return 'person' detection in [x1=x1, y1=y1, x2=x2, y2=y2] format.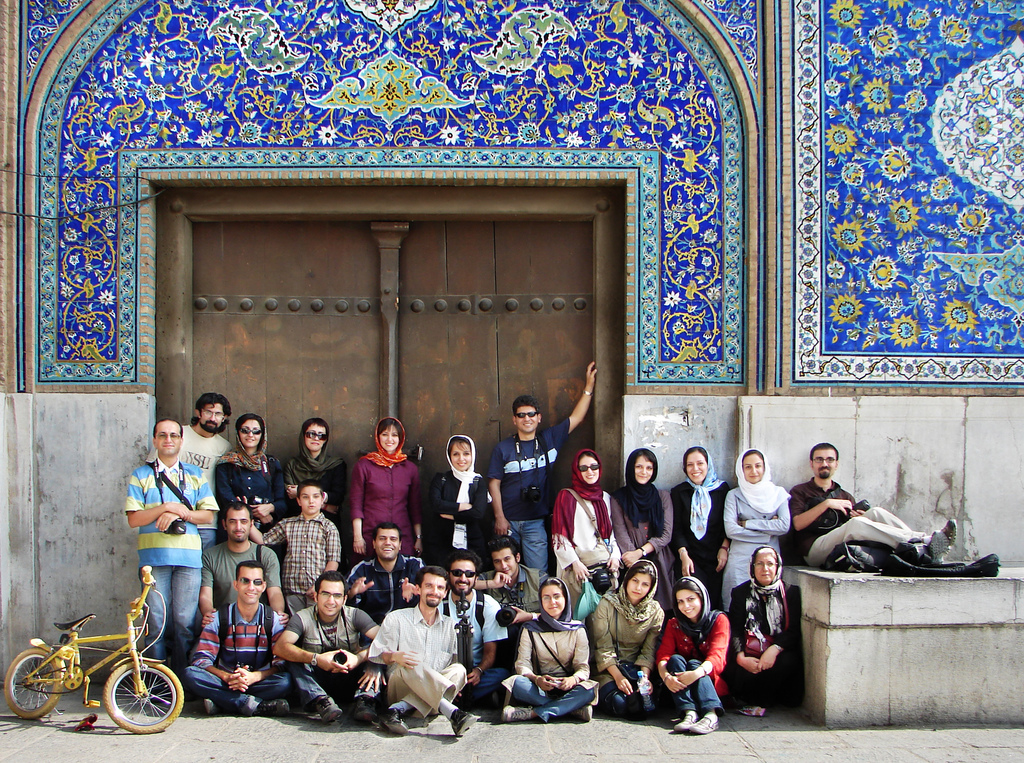
[x1=499, y1=579, x2=599, y2=722].
